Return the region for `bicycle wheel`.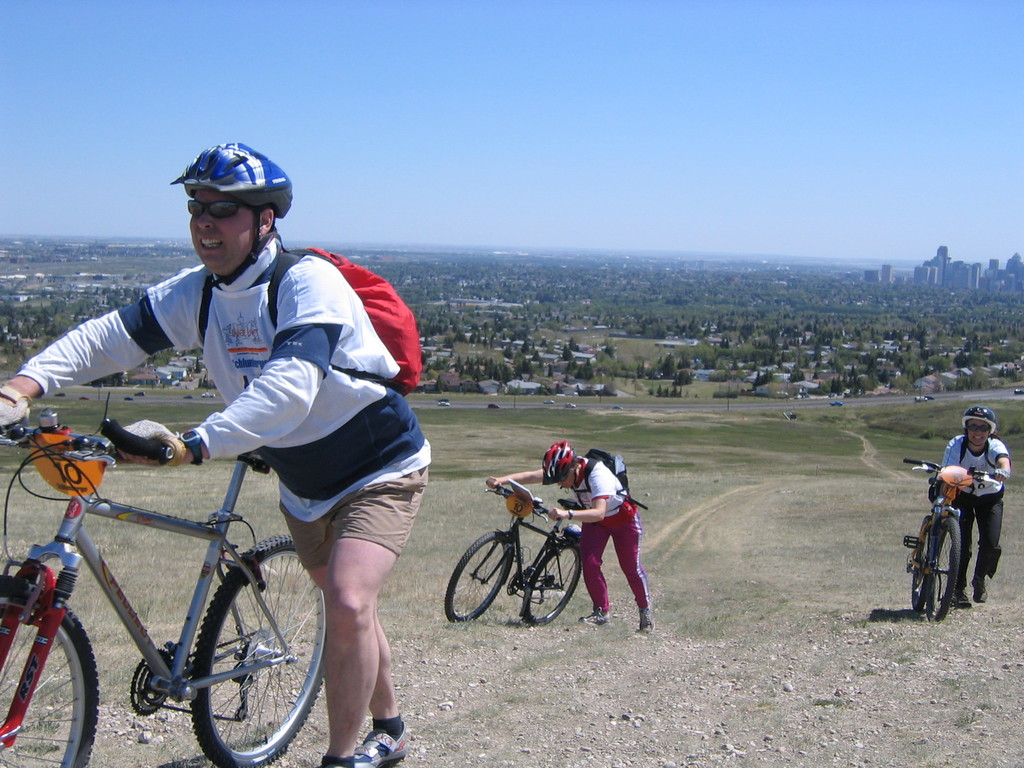
region(0, 573, 102, 767).
